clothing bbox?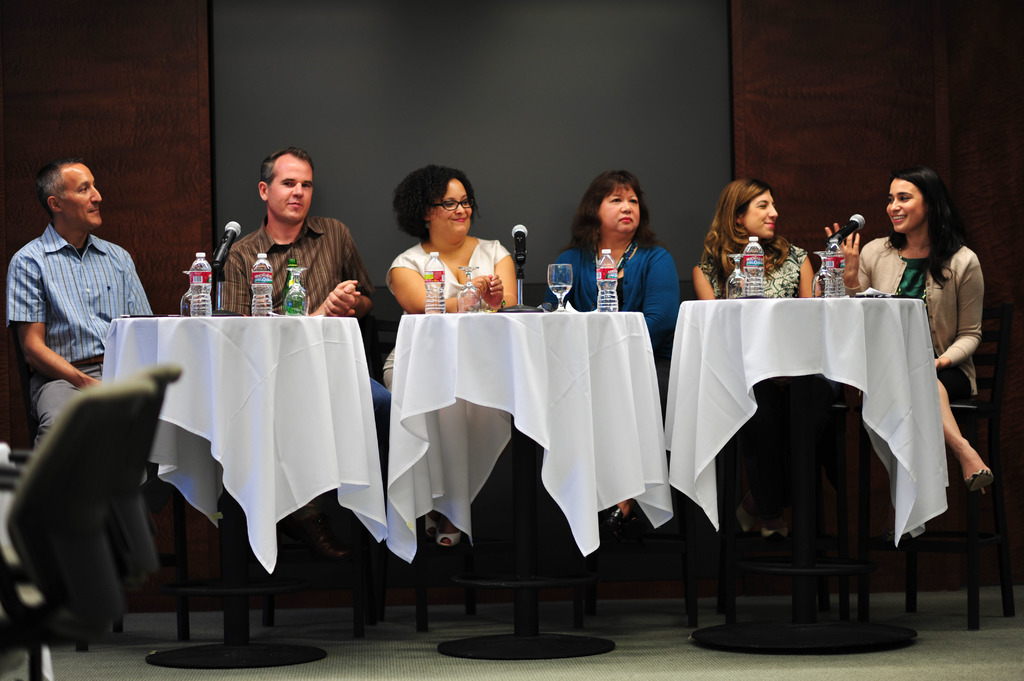
detection(858, 246, 982, 405)
